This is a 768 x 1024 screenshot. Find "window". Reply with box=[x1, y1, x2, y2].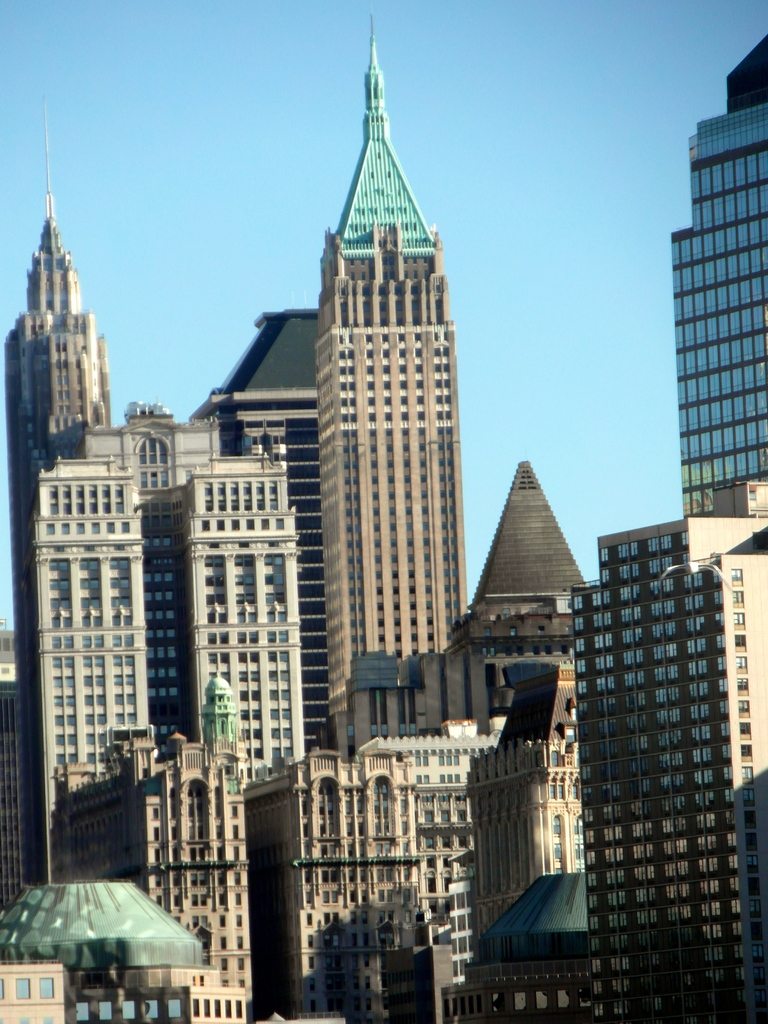
box=[730, 563, 746, 586].
